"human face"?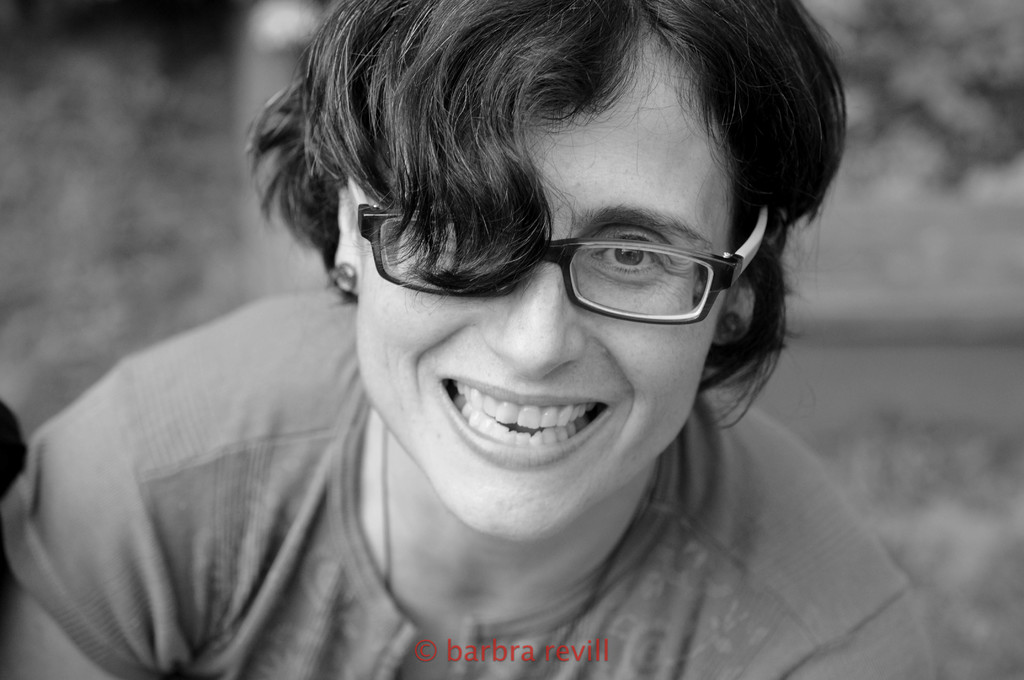
left=355, top=9, right=736, bottom=538
